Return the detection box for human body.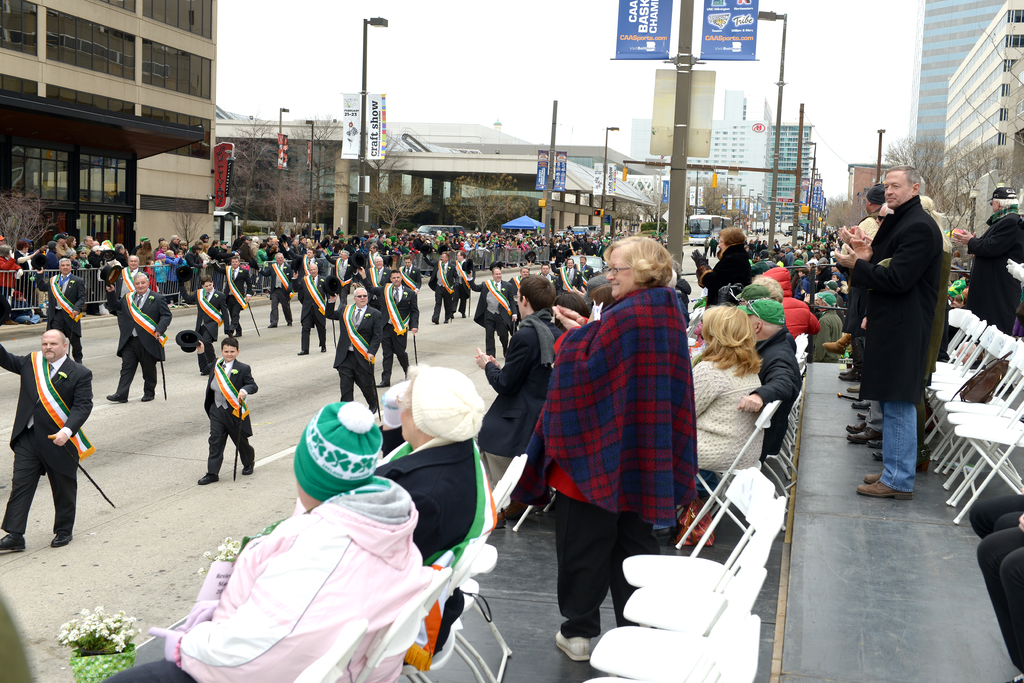
rect(200, 339, 263, 483).
